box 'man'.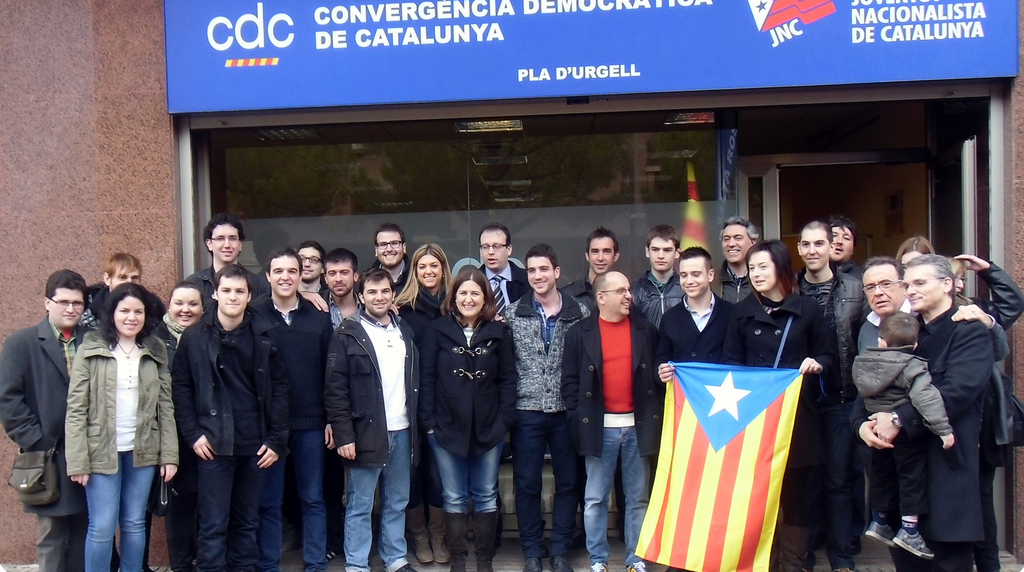
pyautogui.locateOnScreen(561, 218, 624, 317).
